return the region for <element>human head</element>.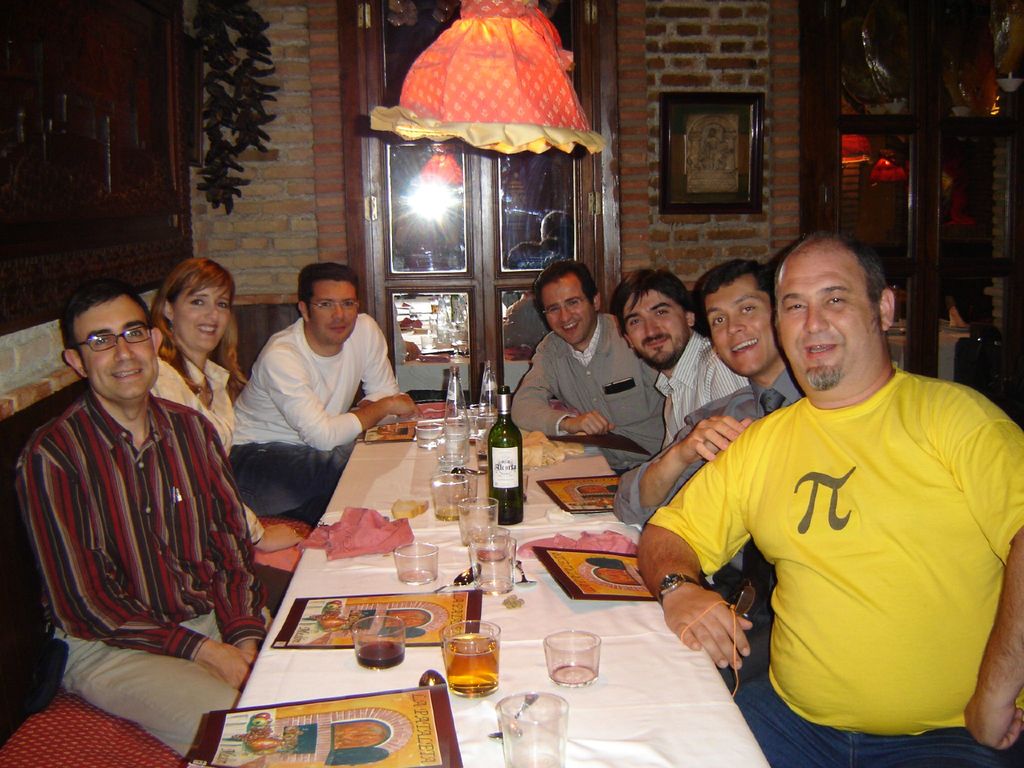
771 233 896 394.
